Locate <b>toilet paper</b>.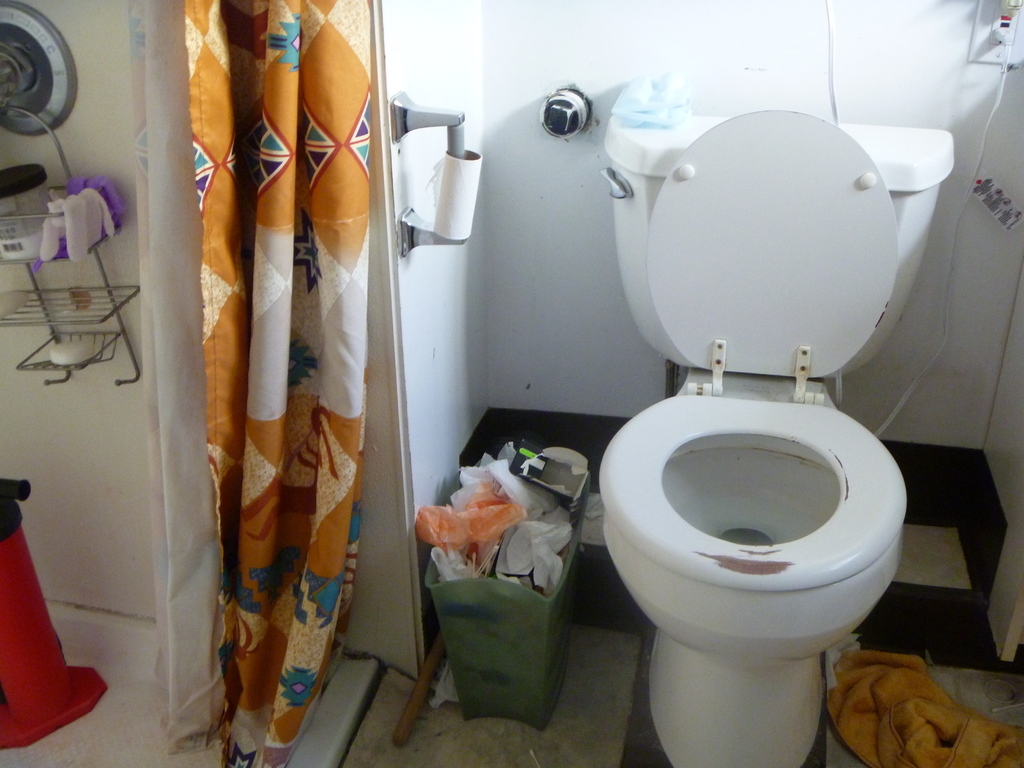
Bounding box: BBox(427, 148, 484, 239).
